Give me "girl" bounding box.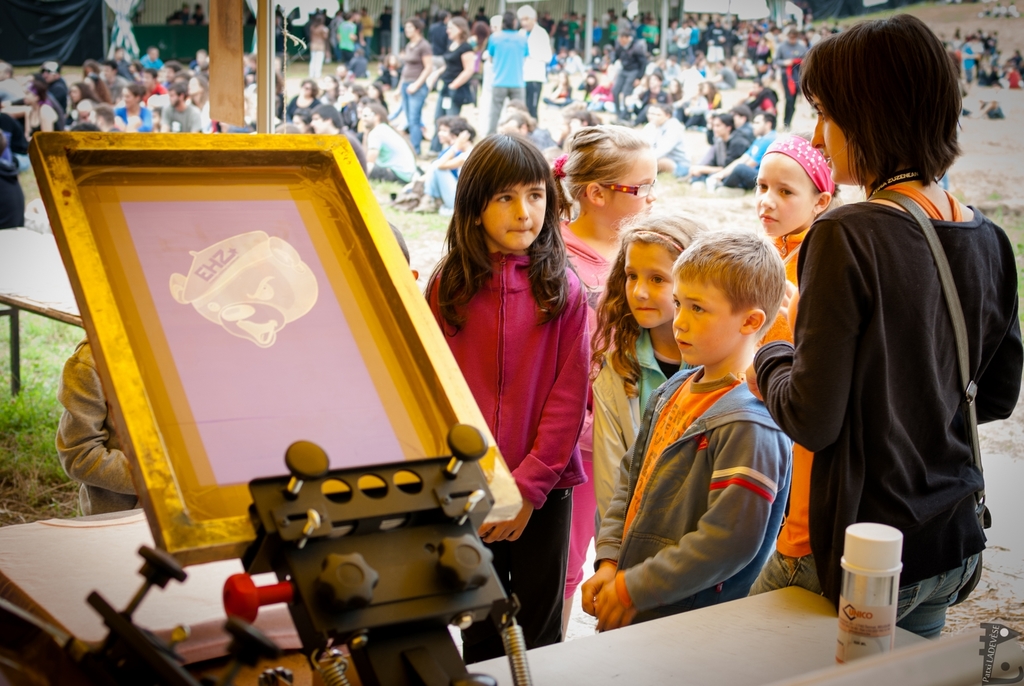
detection(755, 131, 843, 394).
